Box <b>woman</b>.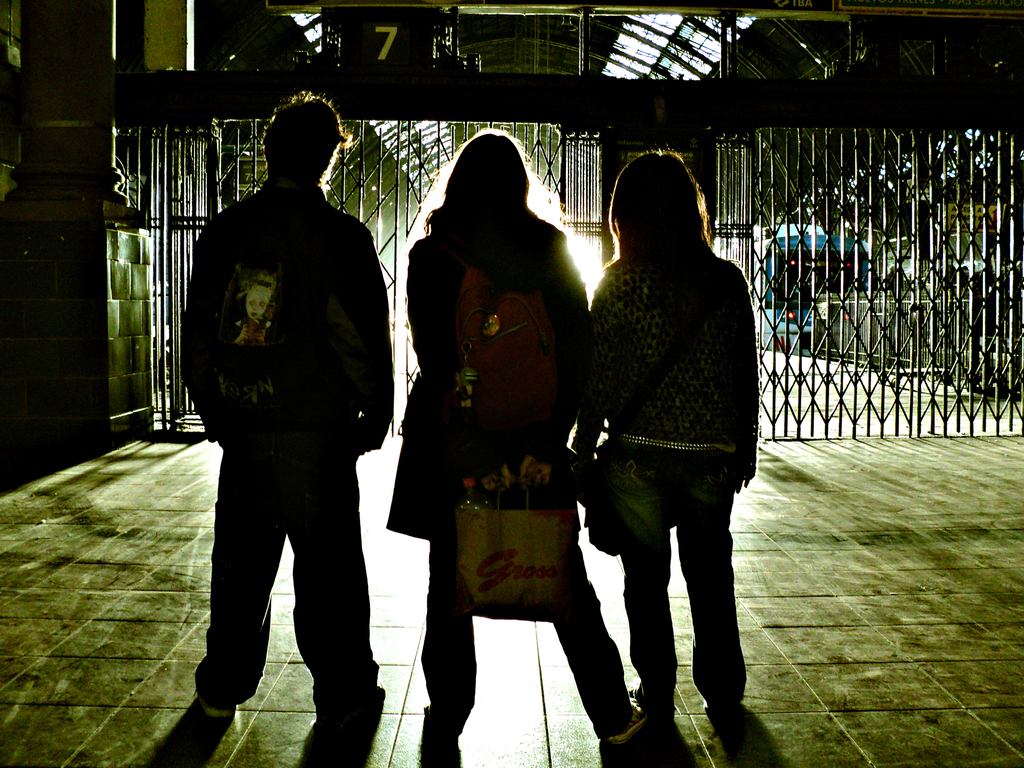
578:154:757:718.
